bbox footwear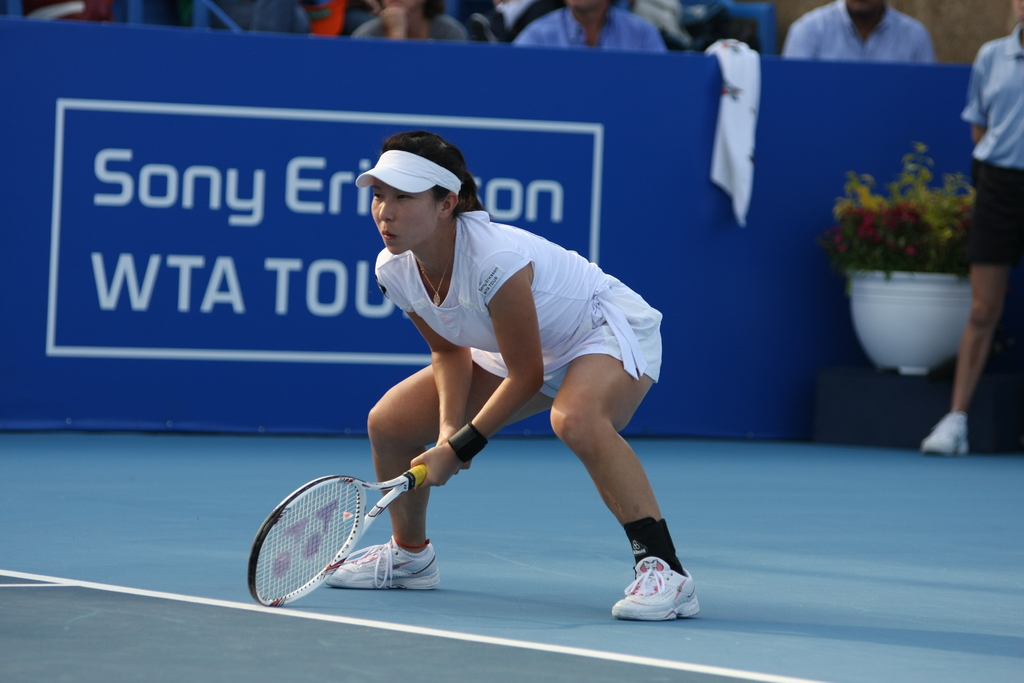
rect(924, 411, 968, 454)
